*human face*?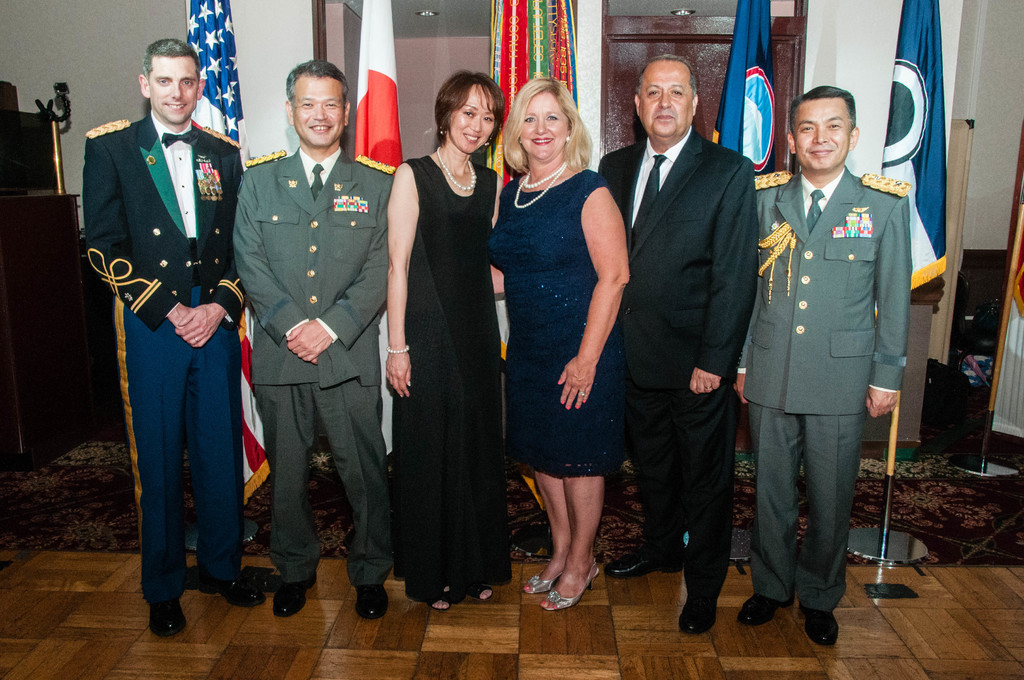
box=[637, 69, 698, 144]
